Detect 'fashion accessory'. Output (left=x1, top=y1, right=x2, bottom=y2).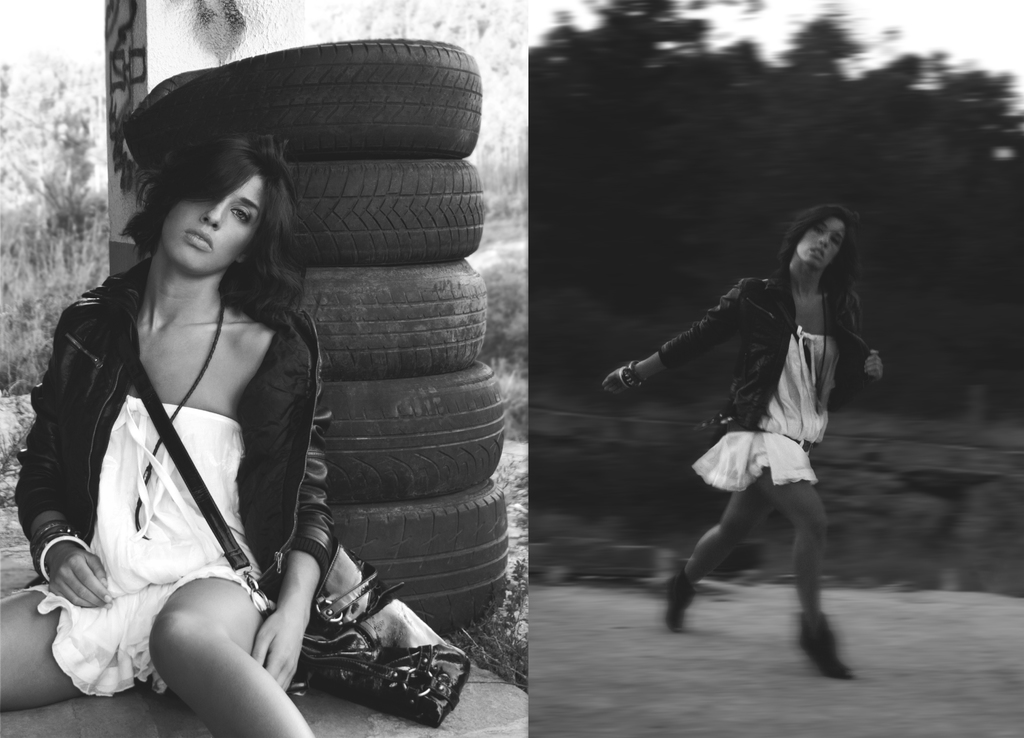
(left=34, top=521, right=92, bottom=584).
